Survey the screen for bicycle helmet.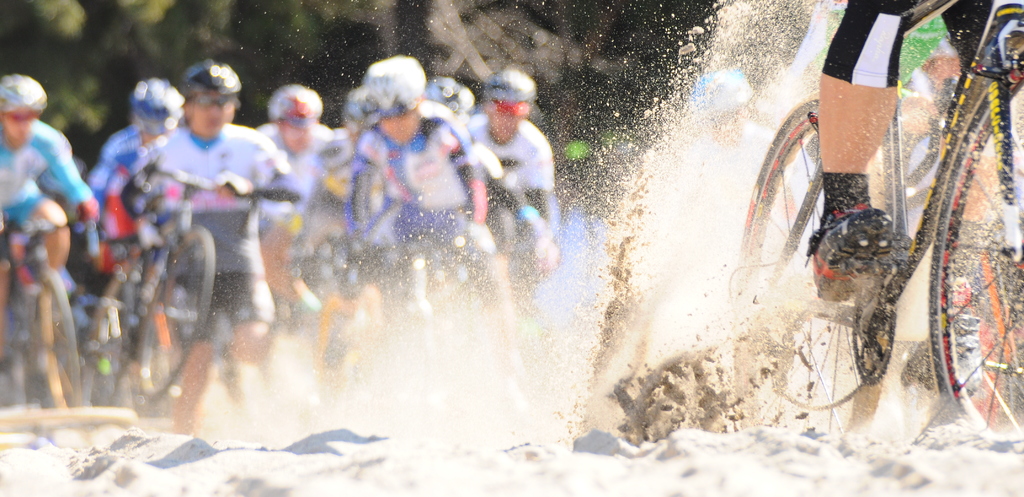
Survey found: [x1=366, y1=57, x2=421, y2=115].
